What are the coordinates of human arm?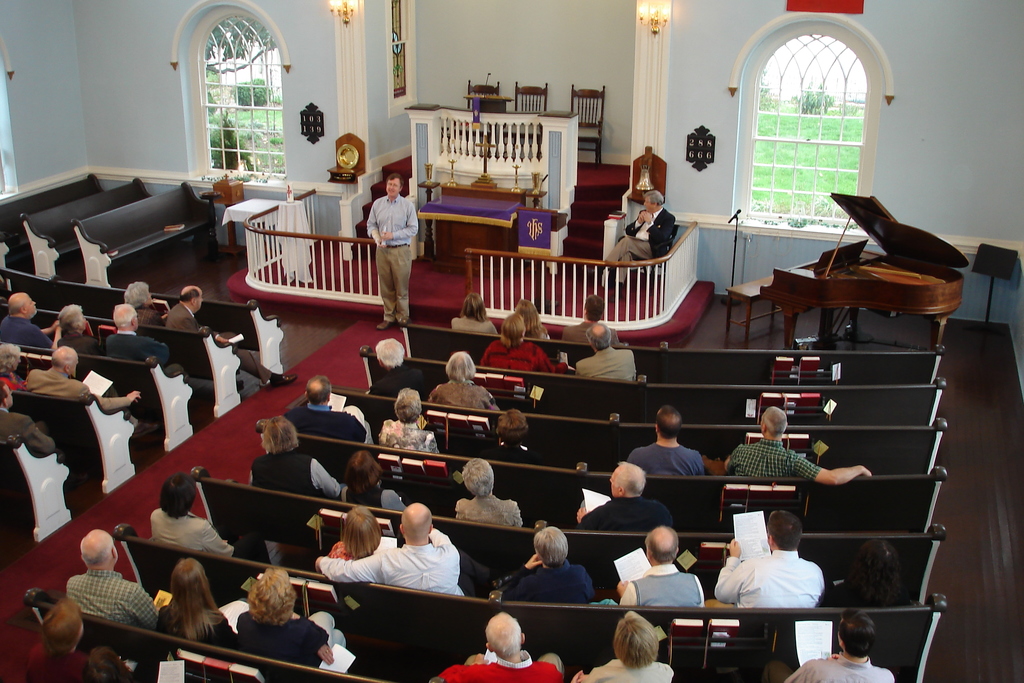
(left=509, top=502, right=522, bottom=531).
